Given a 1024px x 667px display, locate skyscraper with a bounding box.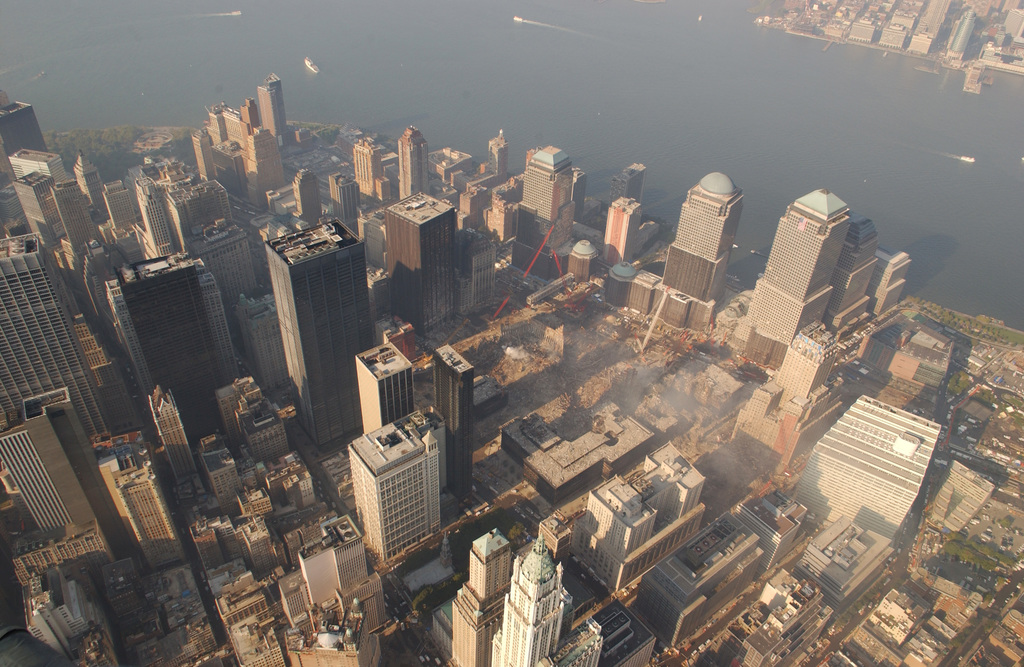
Located: box(3, 151, 88, 196).
